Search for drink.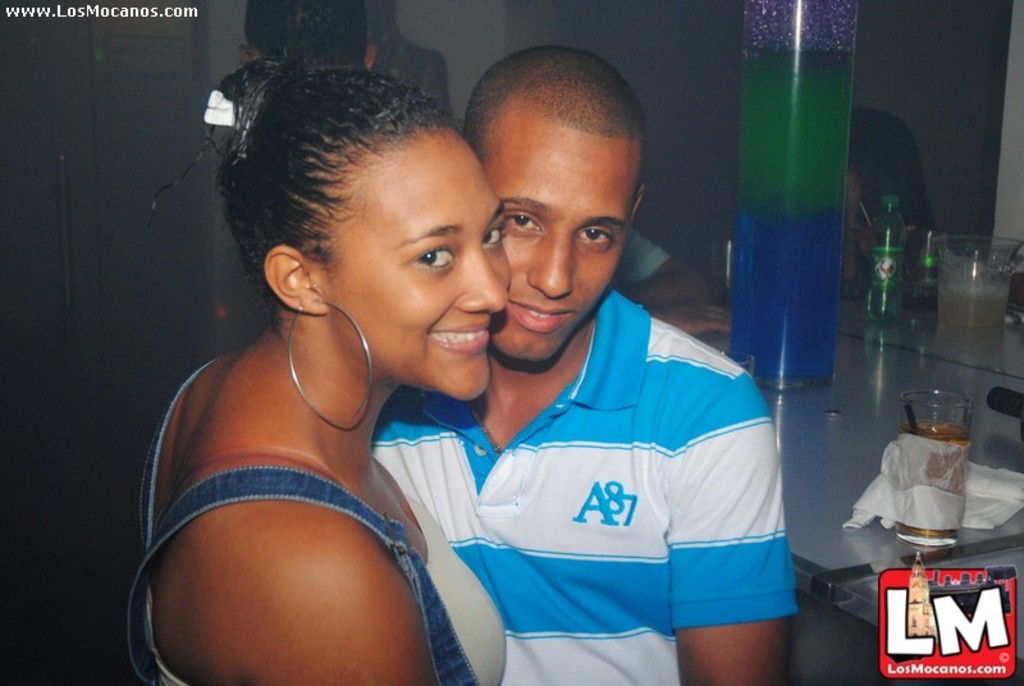
Found at region(895, 419, 973, 534).
